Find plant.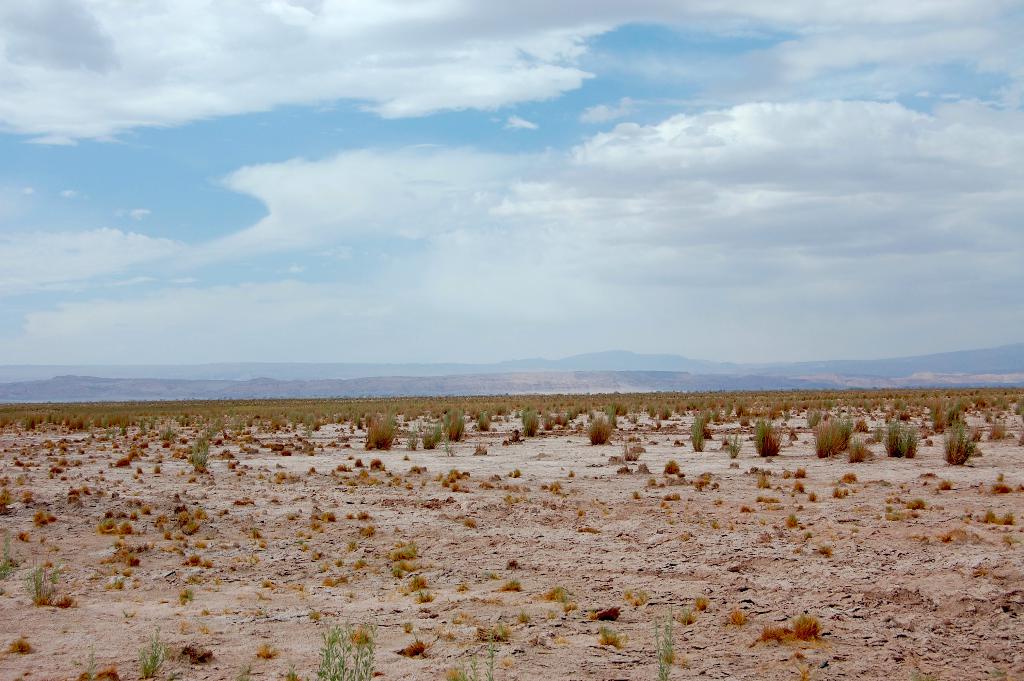
[792, 660, 815, 680].
